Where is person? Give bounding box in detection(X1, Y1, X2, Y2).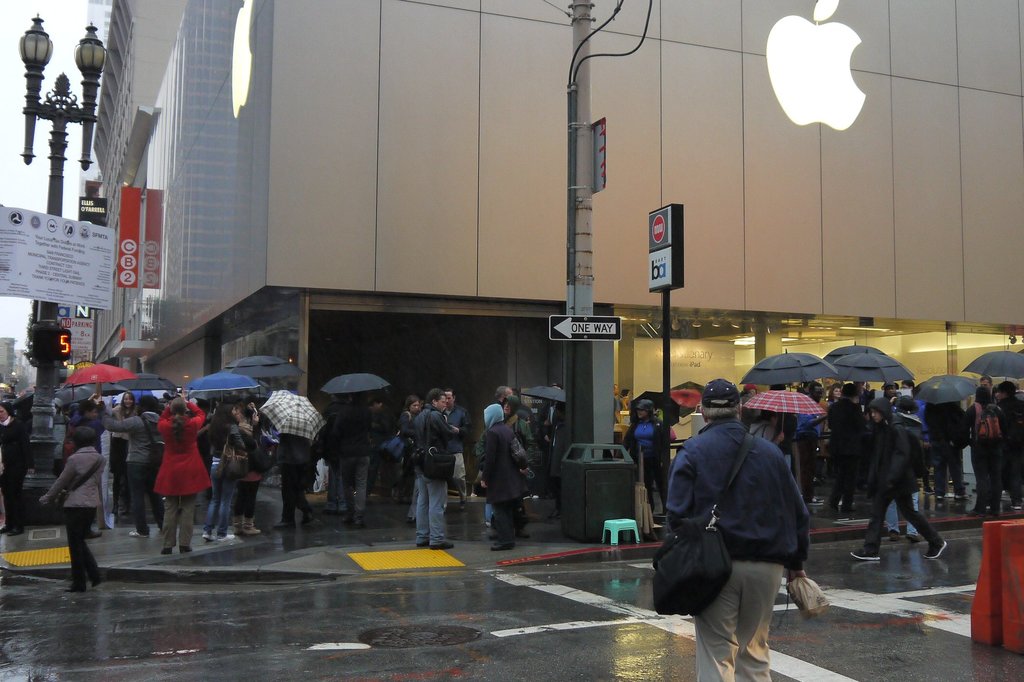
detection(993, 376, 1023, 505).
